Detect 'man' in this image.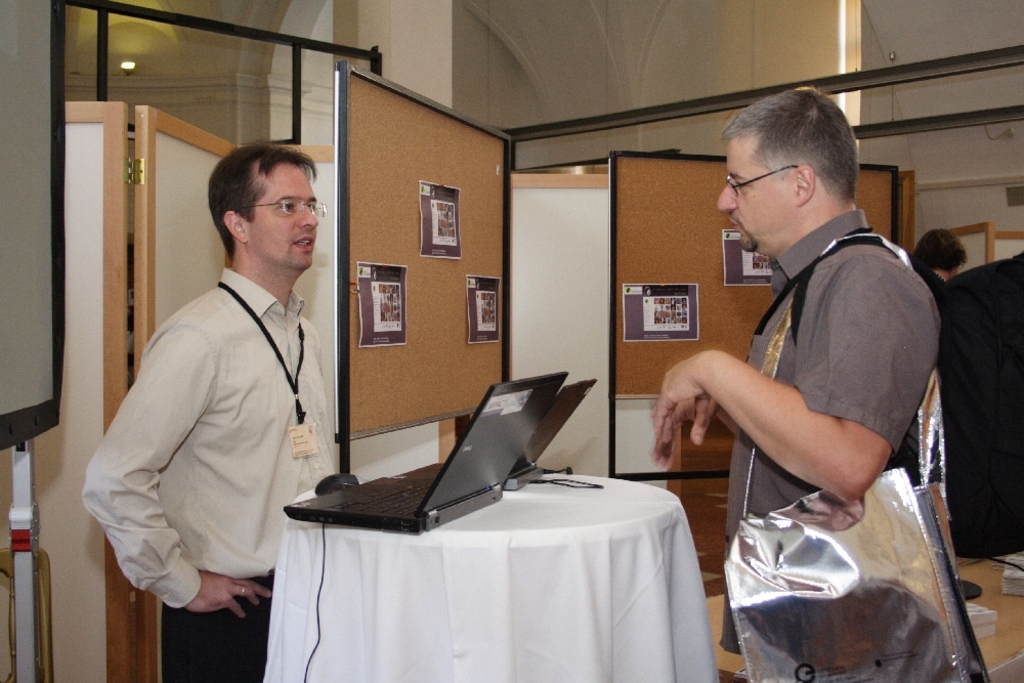
Detection: box(642, 94, 990, 682).
